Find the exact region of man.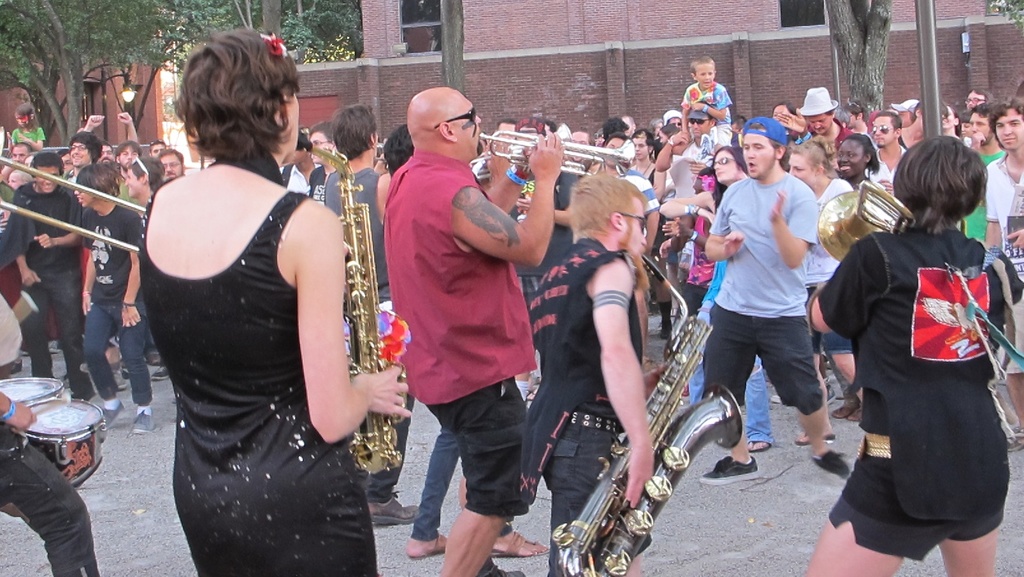
Exact region: crop(113, 141, 140, 211).
